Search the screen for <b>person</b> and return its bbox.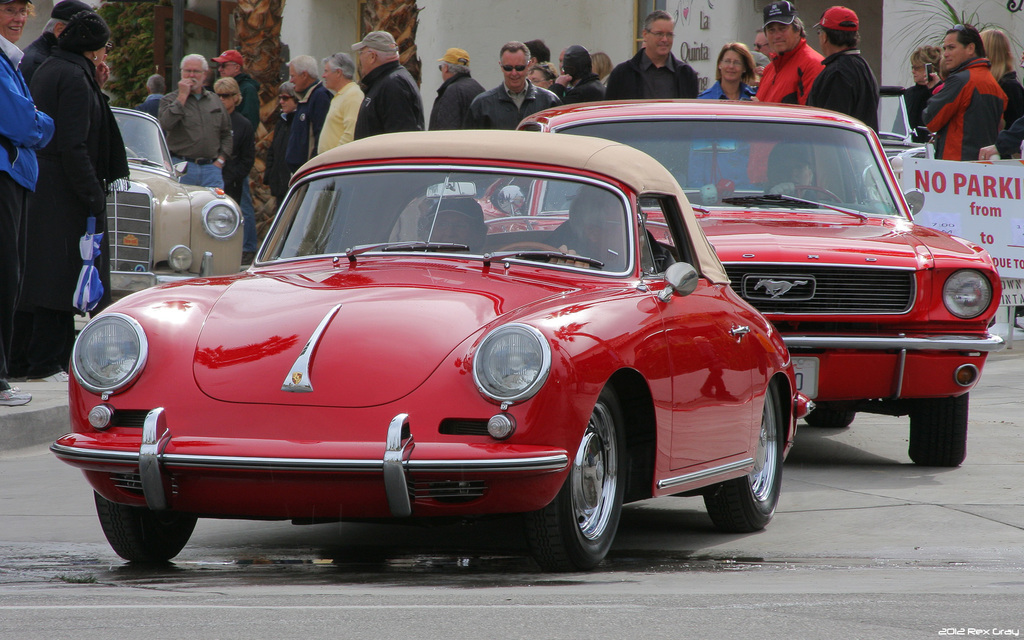
Found: box=[540, 186, 628, 267].
